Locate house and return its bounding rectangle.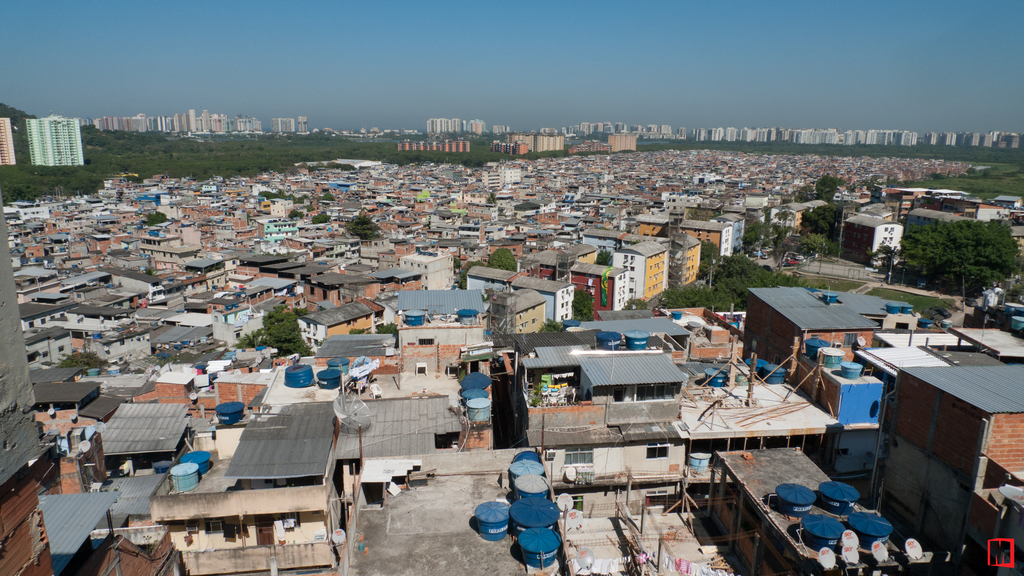
(x1=666, y1=241, x2=715, y2=294).
